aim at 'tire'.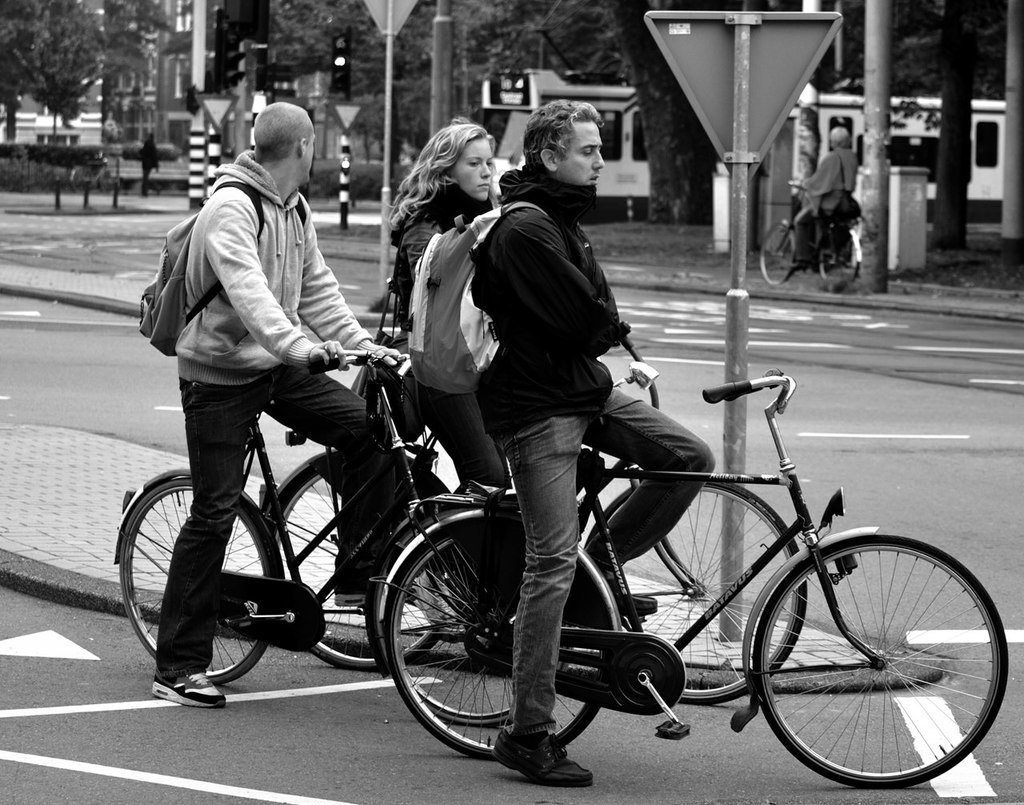
Aimed at [386, 517, 606, 758].
